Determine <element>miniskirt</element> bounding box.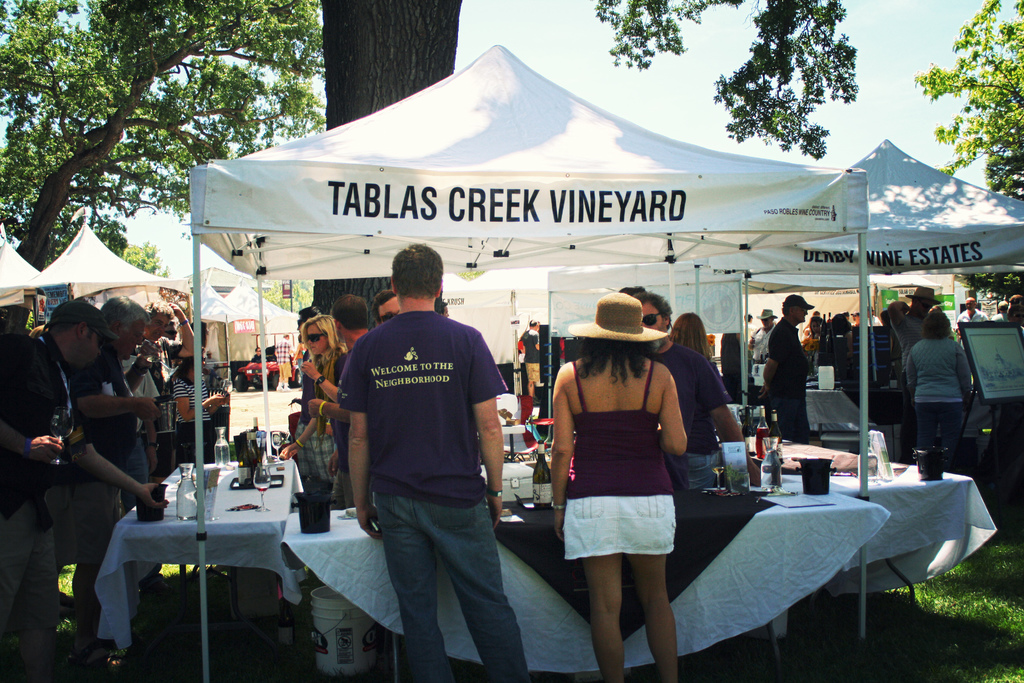
Determined: box=[561, 493, 680, 562].
